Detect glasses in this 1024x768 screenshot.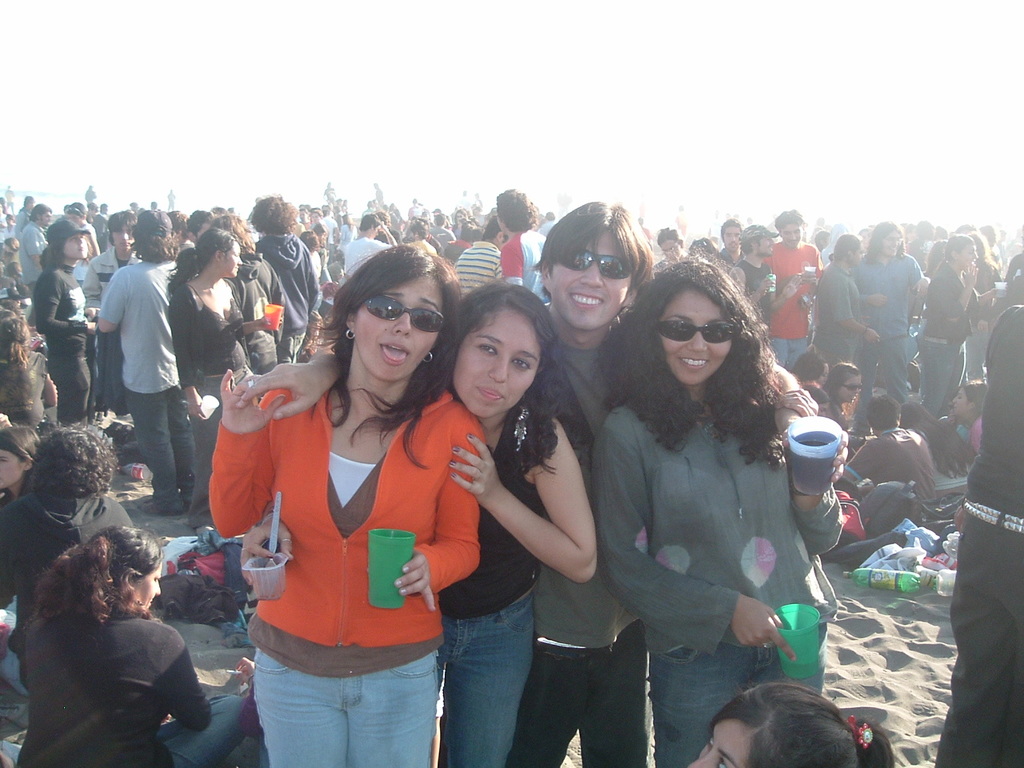
Detection: Rect(843, 378, 867, 393).
